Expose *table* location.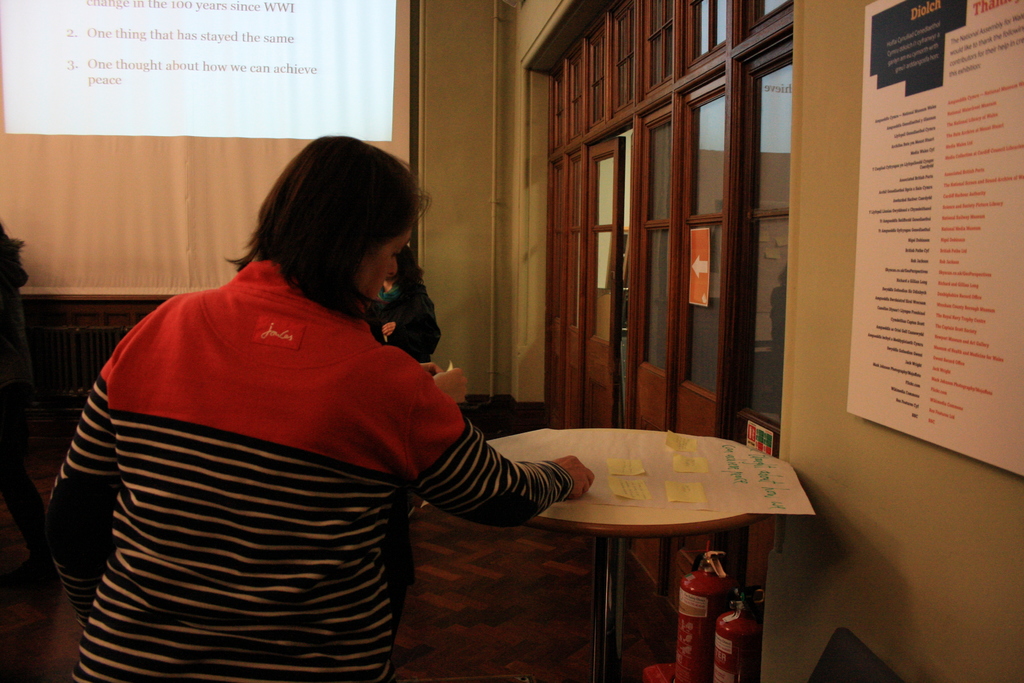
Exposed at <region>490, 399, 806, 662</region>.
